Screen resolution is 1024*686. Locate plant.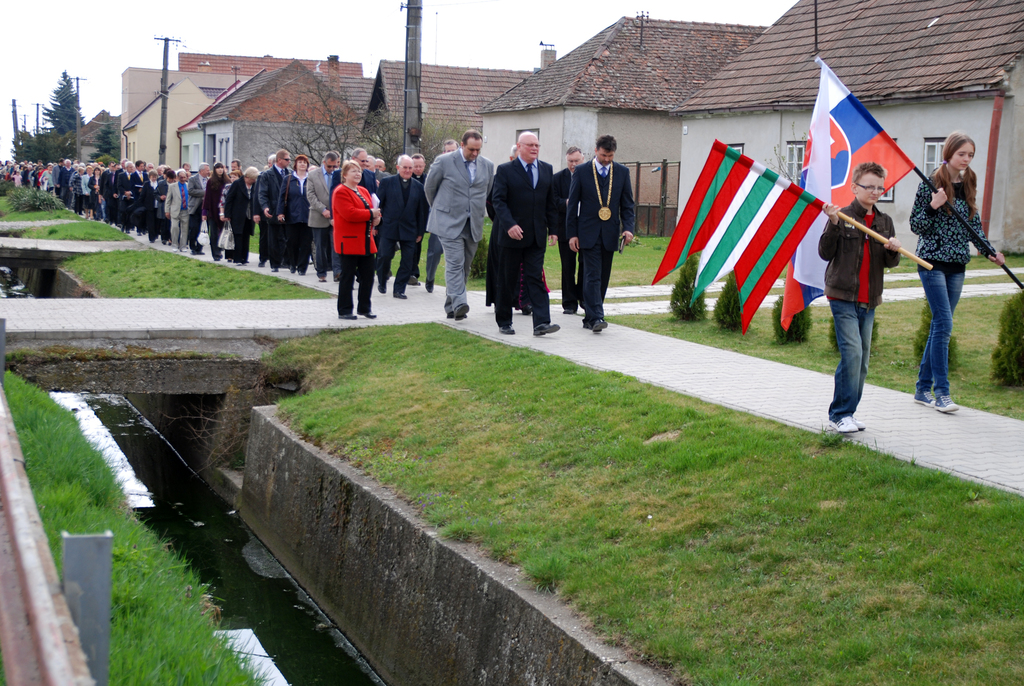
(945, 327, 959, 375).
